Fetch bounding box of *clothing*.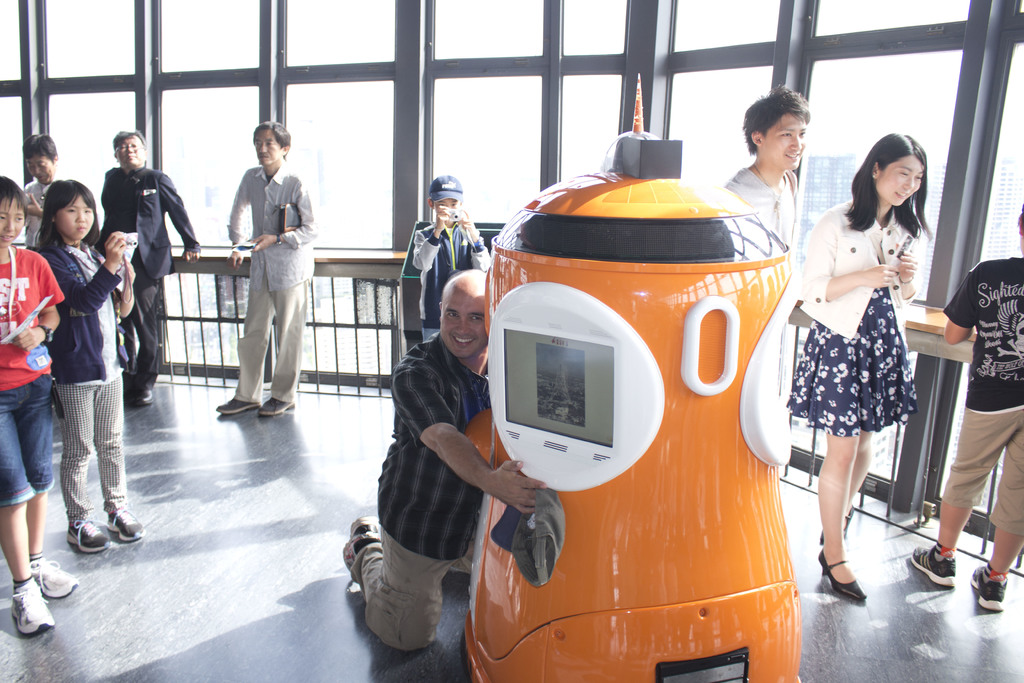
Bbox: left=224, top=165, right=310, bottom=400.
